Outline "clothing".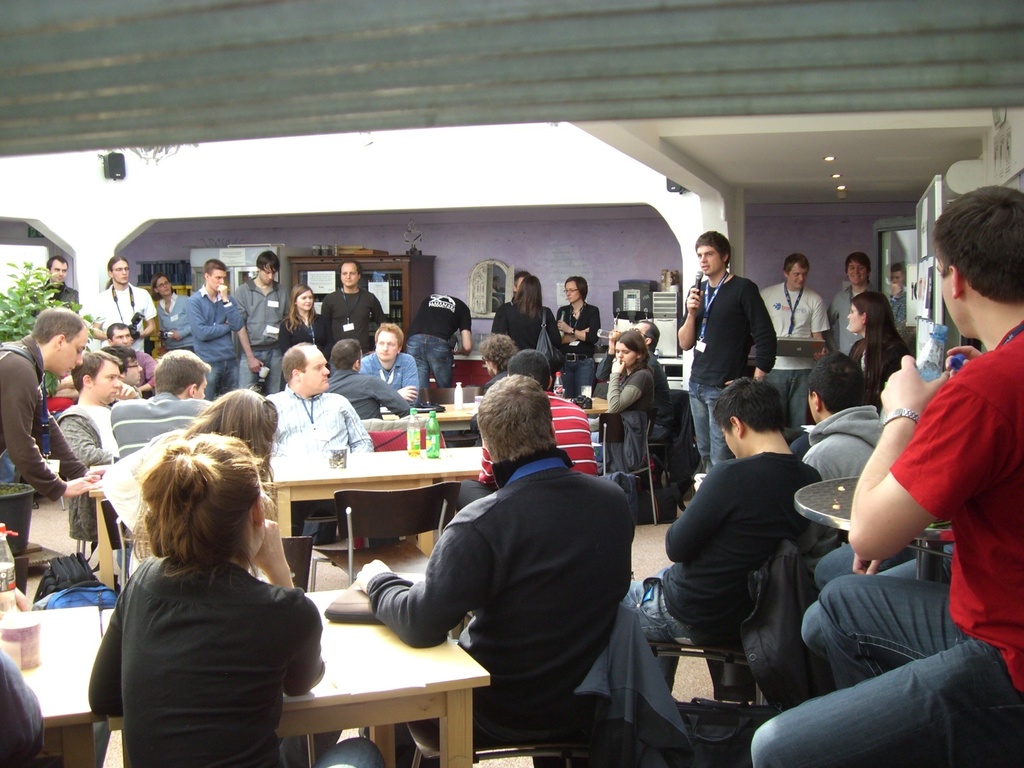
Outline: l=749, t=284, r=835, b=446.
